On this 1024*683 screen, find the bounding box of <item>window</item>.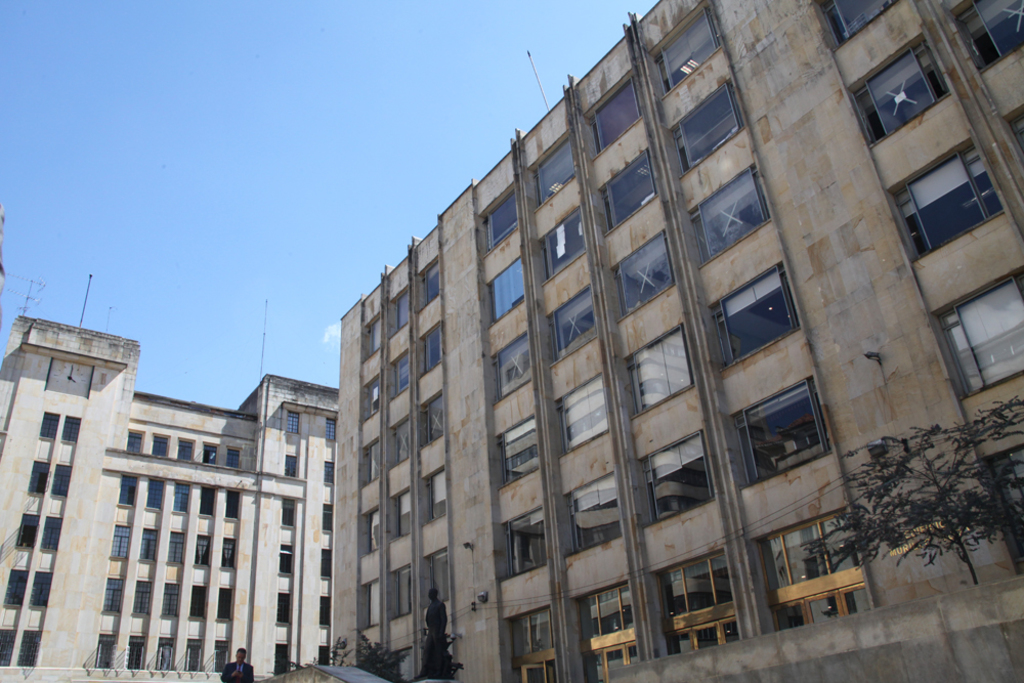
Bounding box: x1=317, y1=598, x2=335, y2=629.
